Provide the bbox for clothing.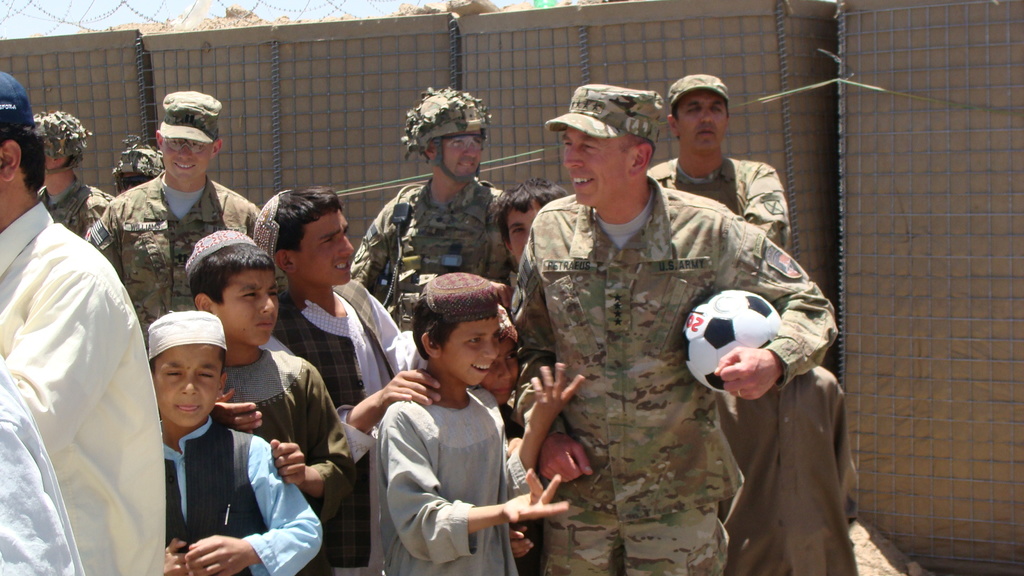
[1,191,173,575].
